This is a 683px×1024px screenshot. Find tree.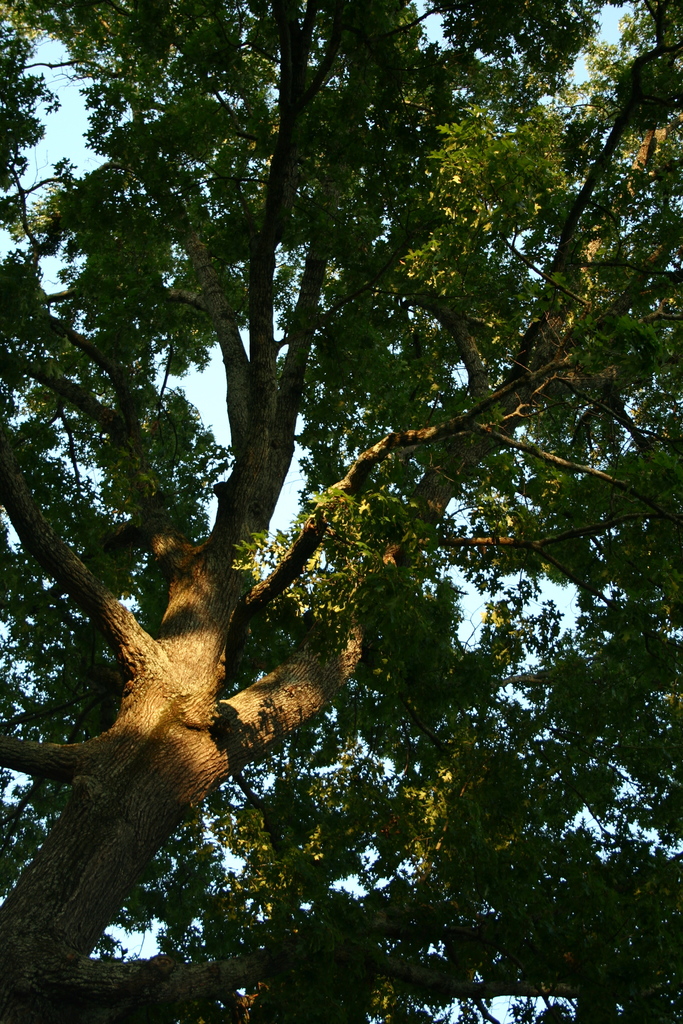
Bounding box: <box>0,0,682,1023</box>.
